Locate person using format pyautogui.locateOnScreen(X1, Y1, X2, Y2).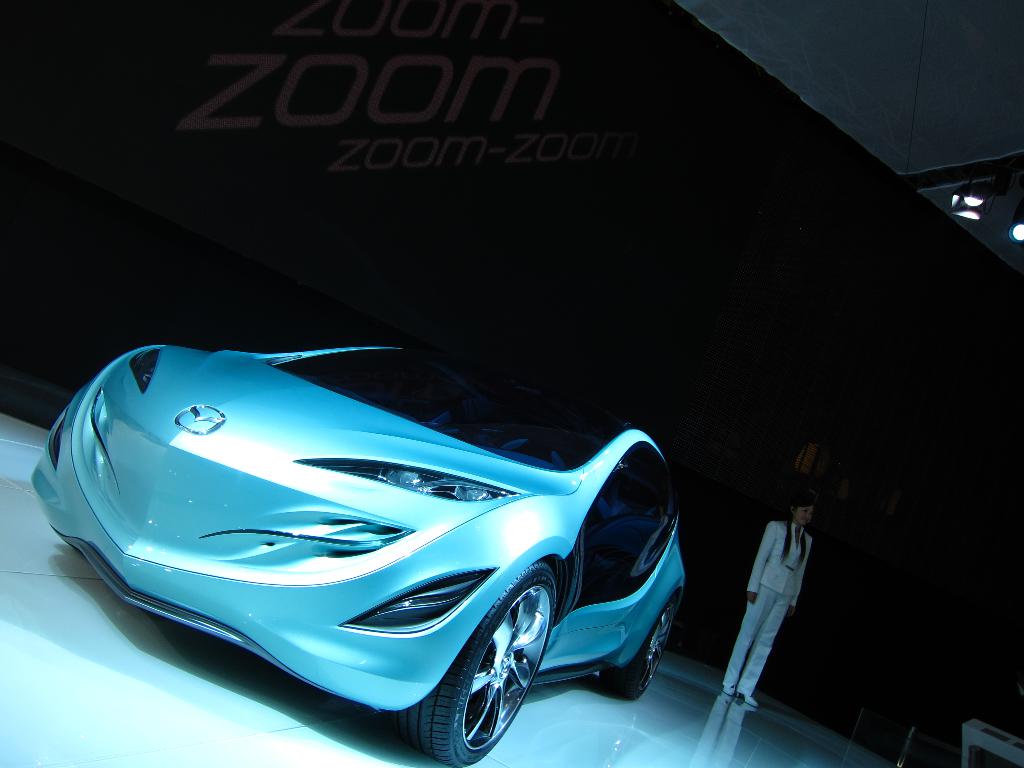
pyautogui.locateOnScreen(726, 476, 821, 737).
